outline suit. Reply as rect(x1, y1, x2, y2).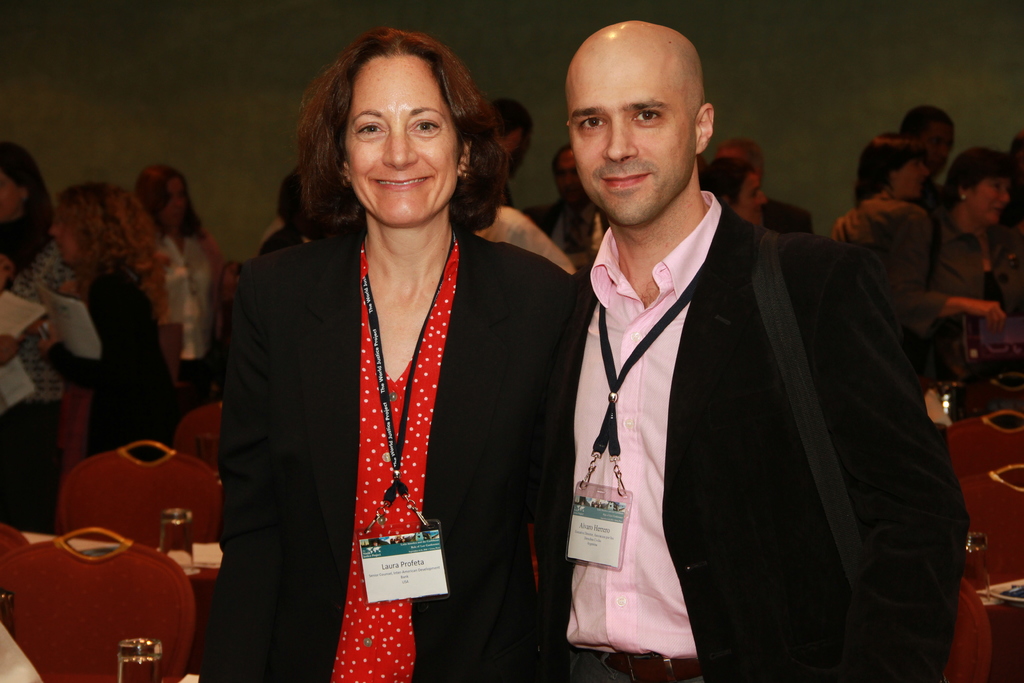
rect(236, 86, 639, 654).
